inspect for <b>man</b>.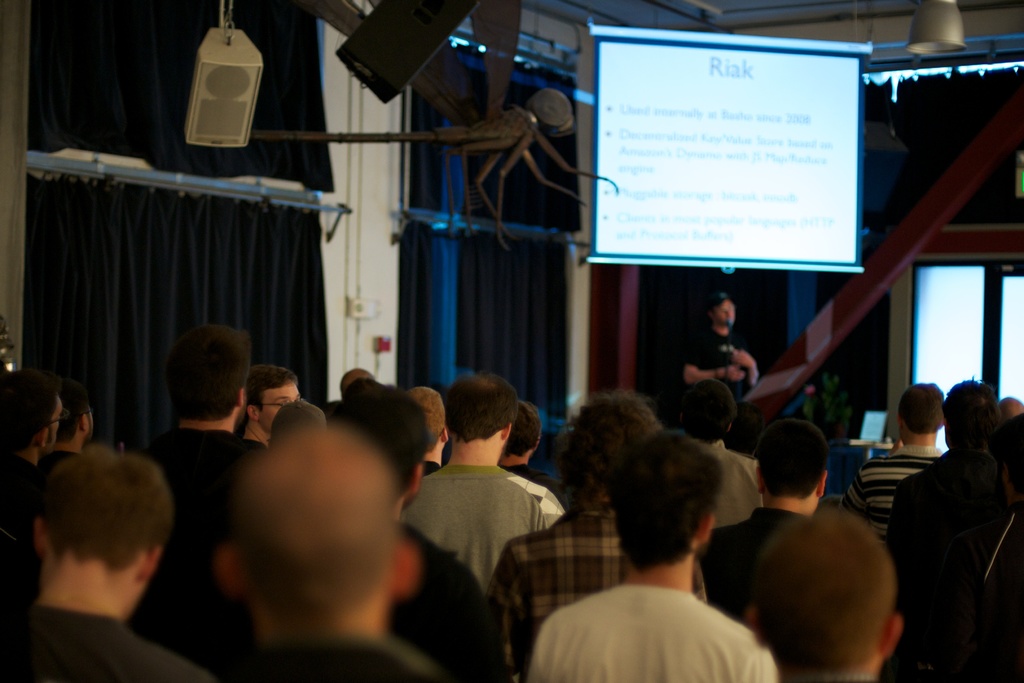
Inspection: <bbox>839, 375, 943, 520</bbox>.
